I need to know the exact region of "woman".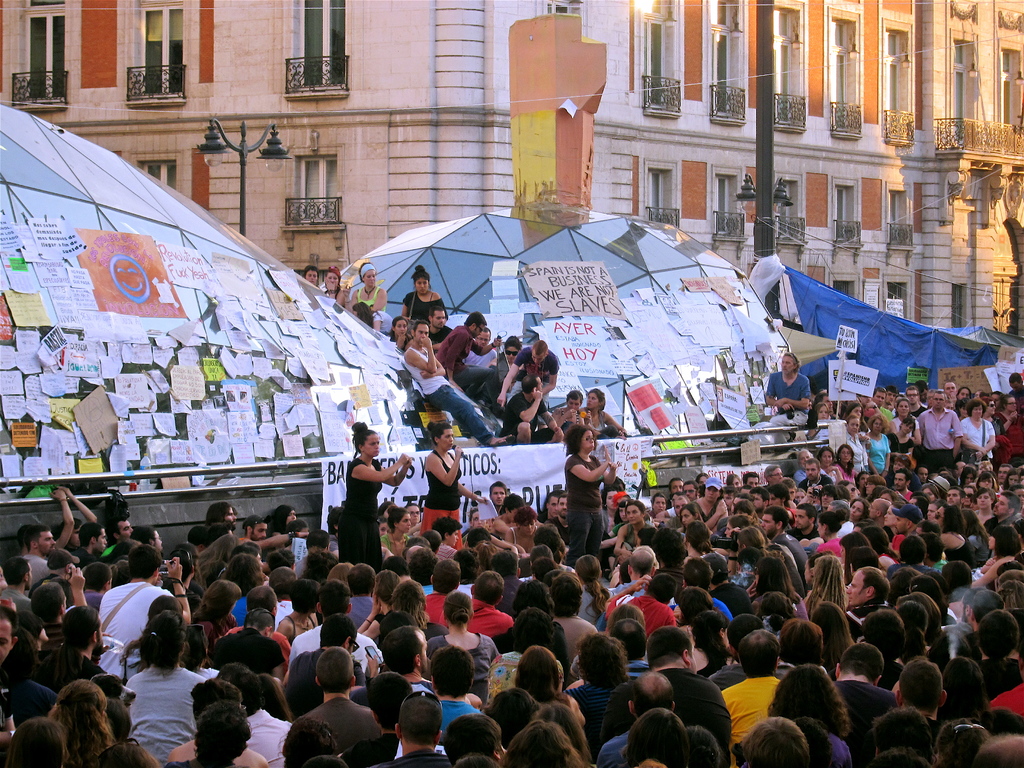
Region: box=[337, 421, 412, 572].
